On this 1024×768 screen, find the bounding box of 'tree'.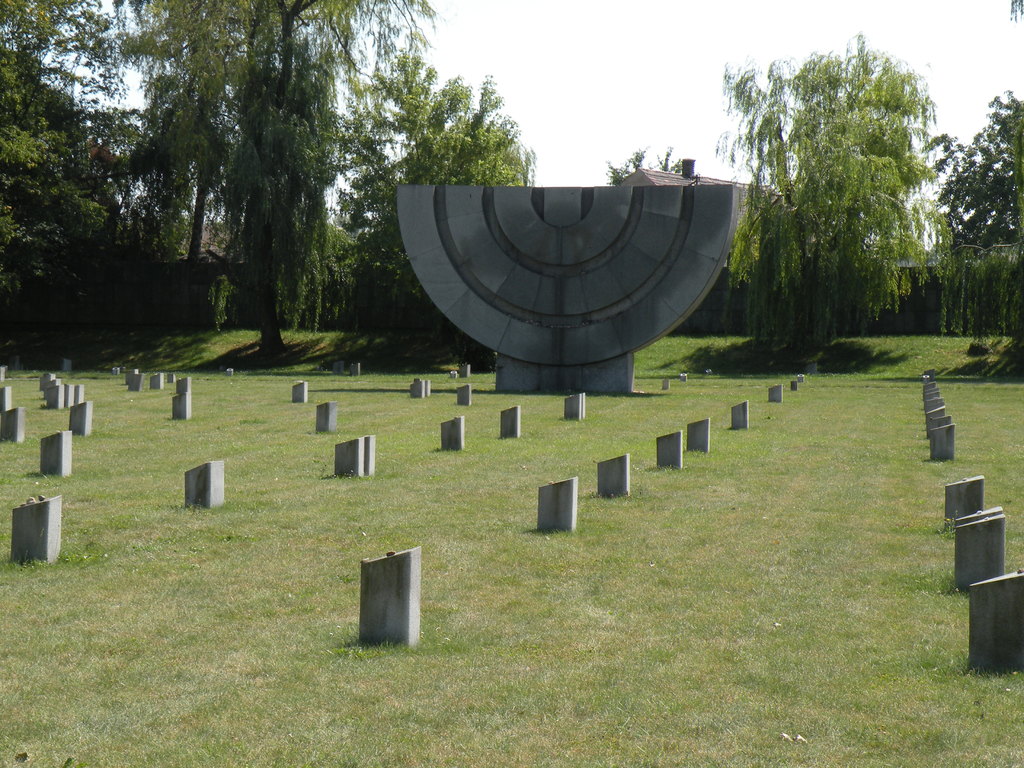
Bounding box: rect(1004, 0, 1023, 27).
